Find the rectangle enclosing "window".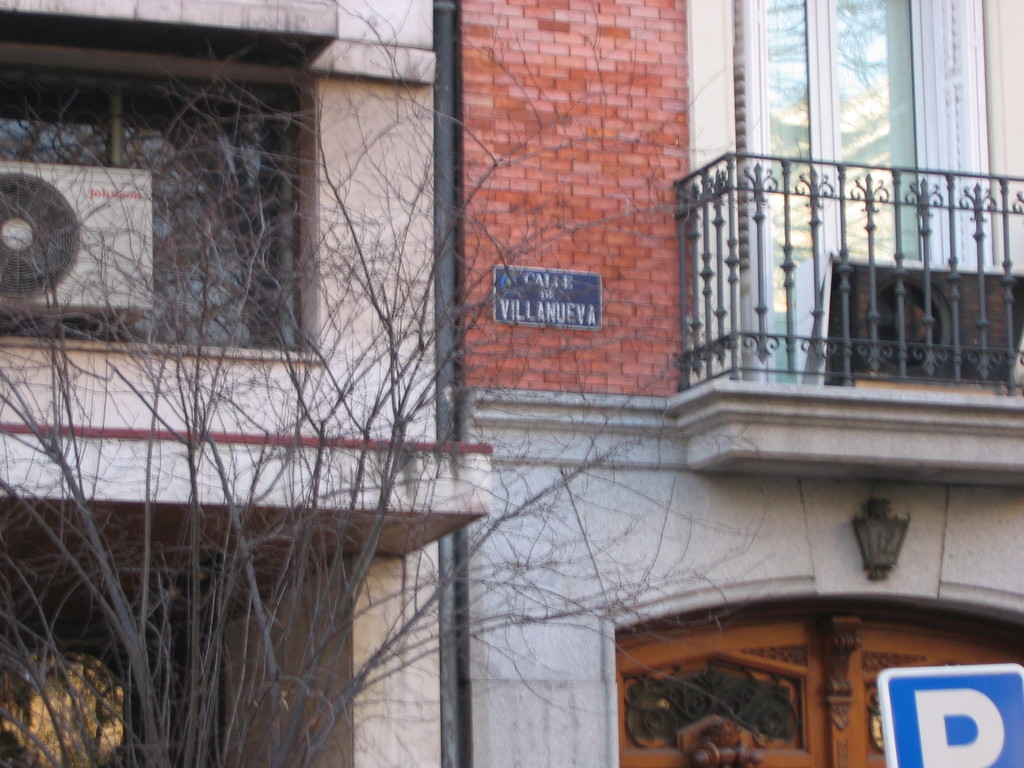
Rect(36, 21, 318, 394).
